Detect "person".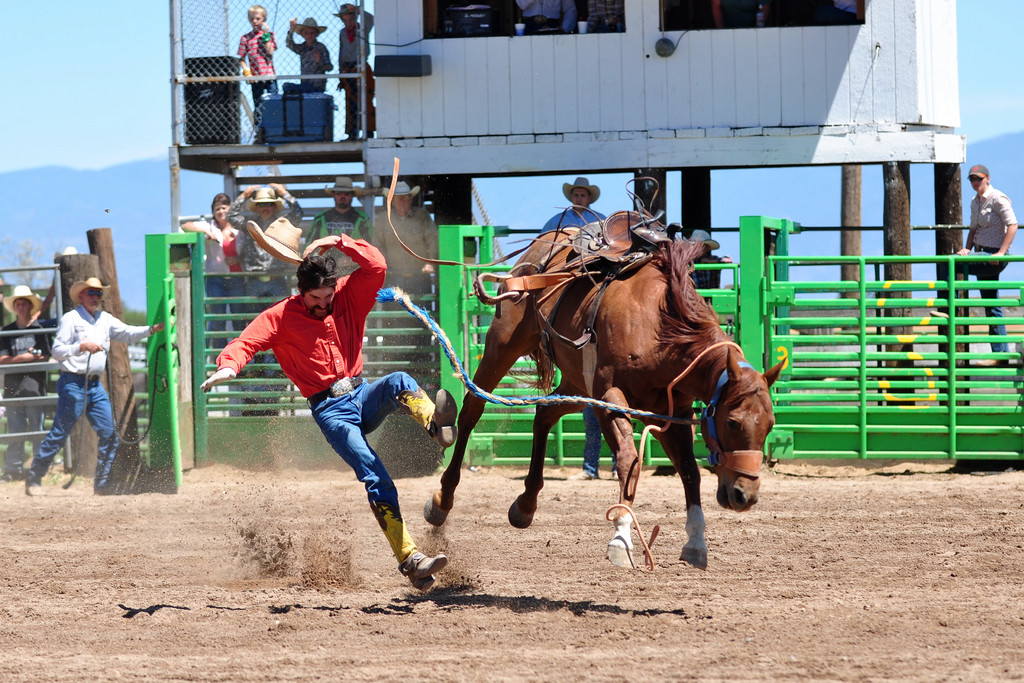
Detected at 335 0 372 136.
